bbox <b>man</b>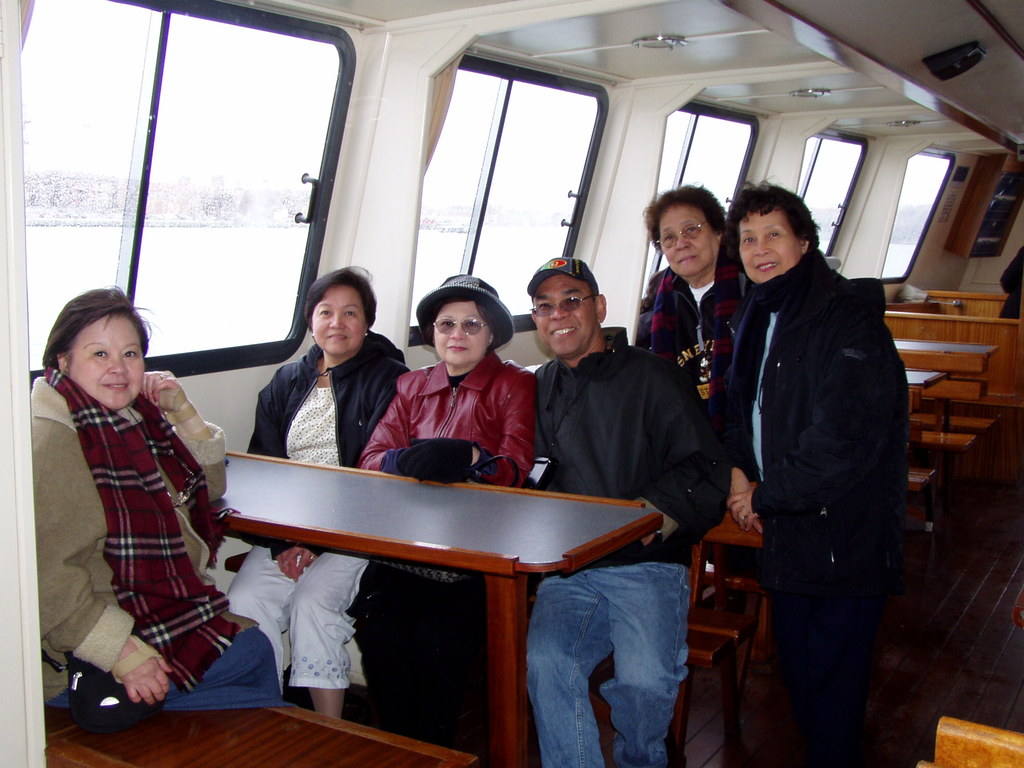
BBox(524, 252, 730, 767)
